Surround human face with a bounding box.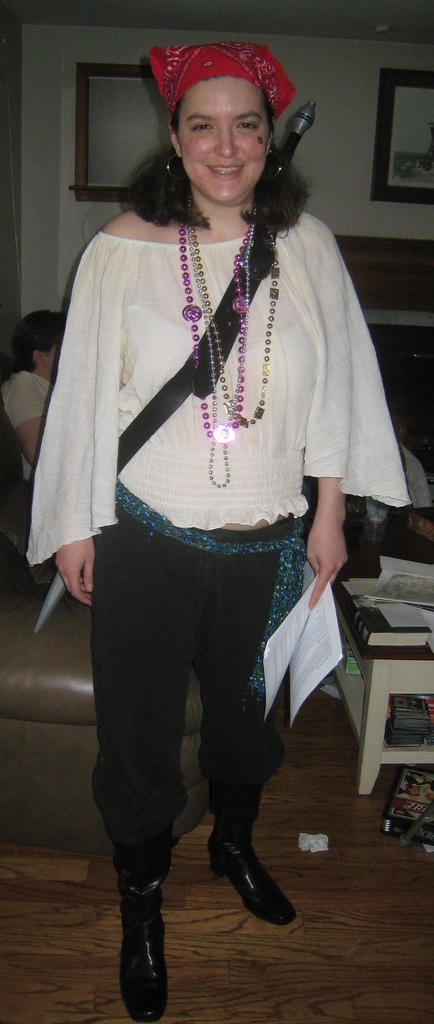
<region>179, 81, 268, 205</region>.
